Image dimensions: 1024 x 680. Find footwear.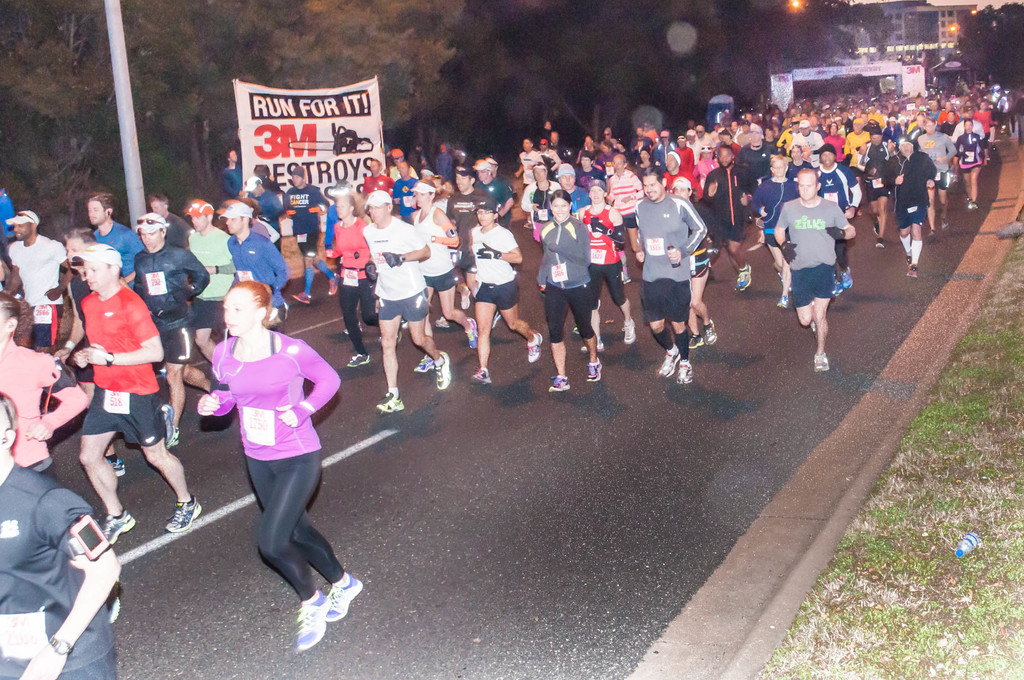
BBox(287, 295, 312, 307).
